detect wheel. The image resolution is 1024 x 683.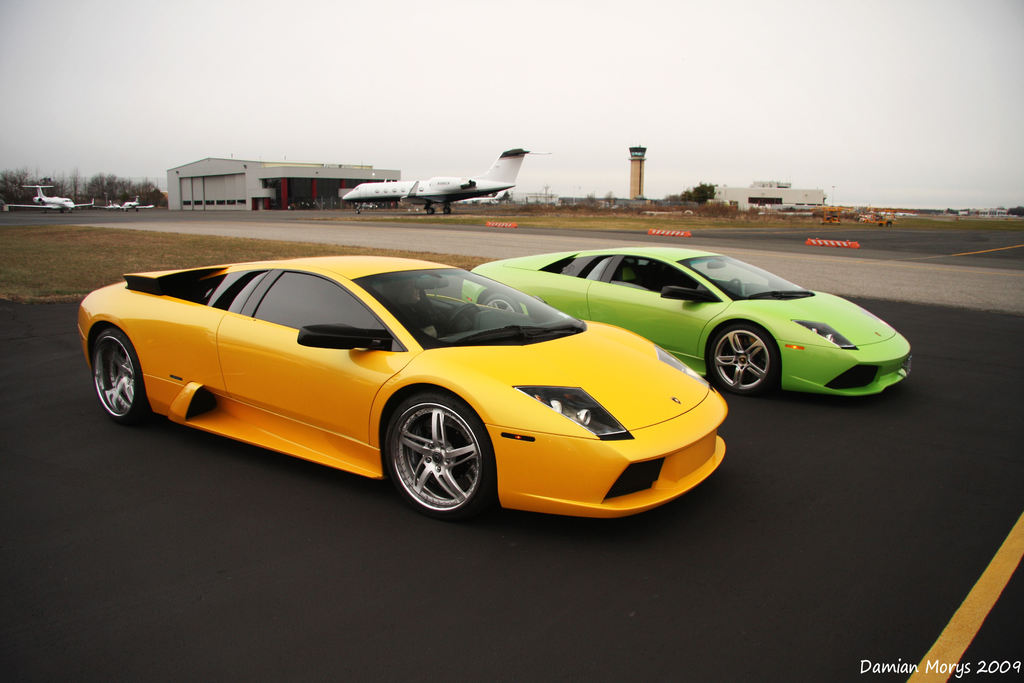
Rect(90, 327, 149, 425).
